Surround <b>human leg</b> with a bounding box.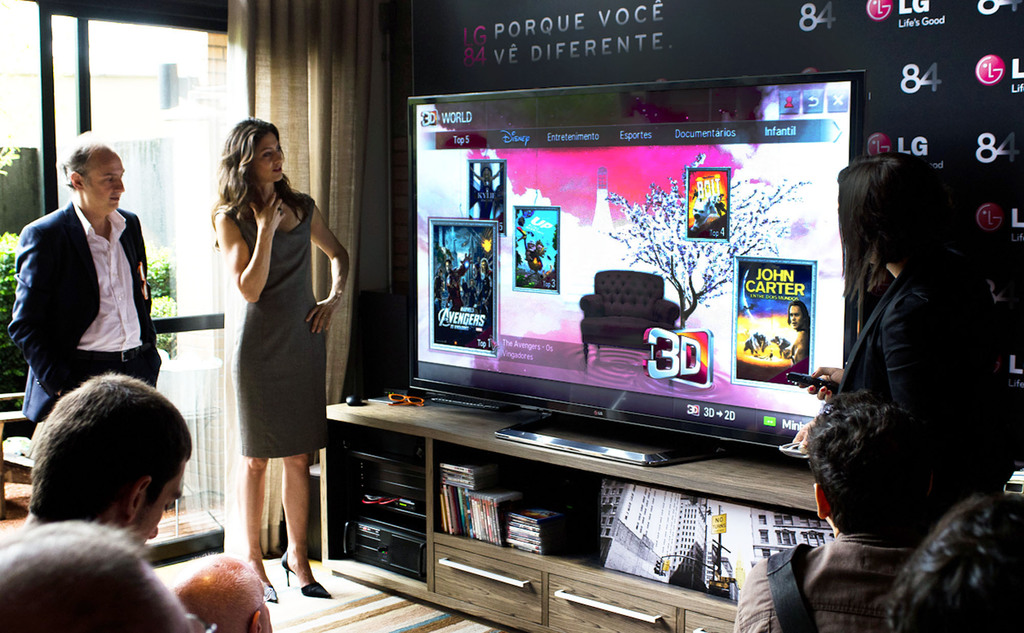
285 448 334 598.
